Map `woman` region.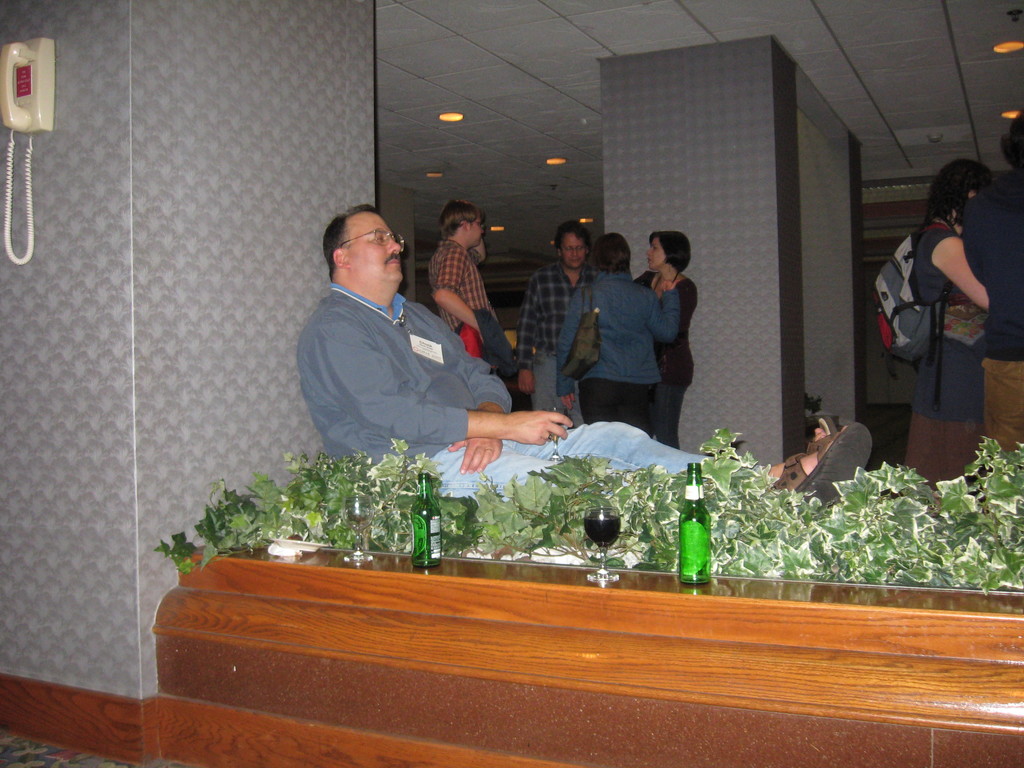
Mapped to [x1=555, y1=233, x2=684, y2=437].
